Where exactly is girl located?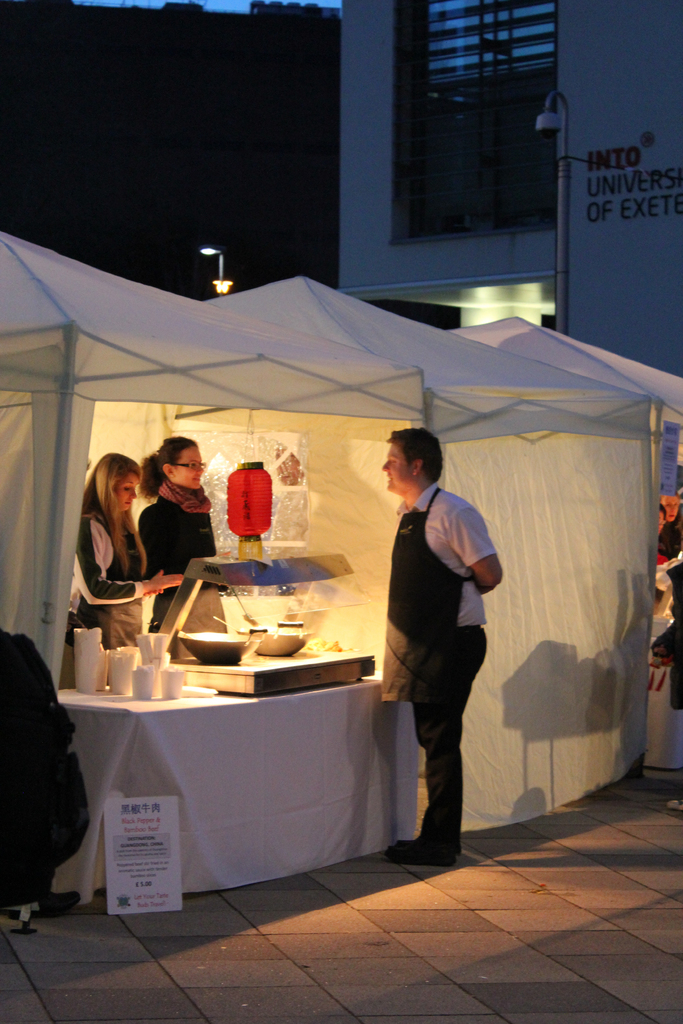
Its bounding box is l=67, t=451, r=182, b=650.
